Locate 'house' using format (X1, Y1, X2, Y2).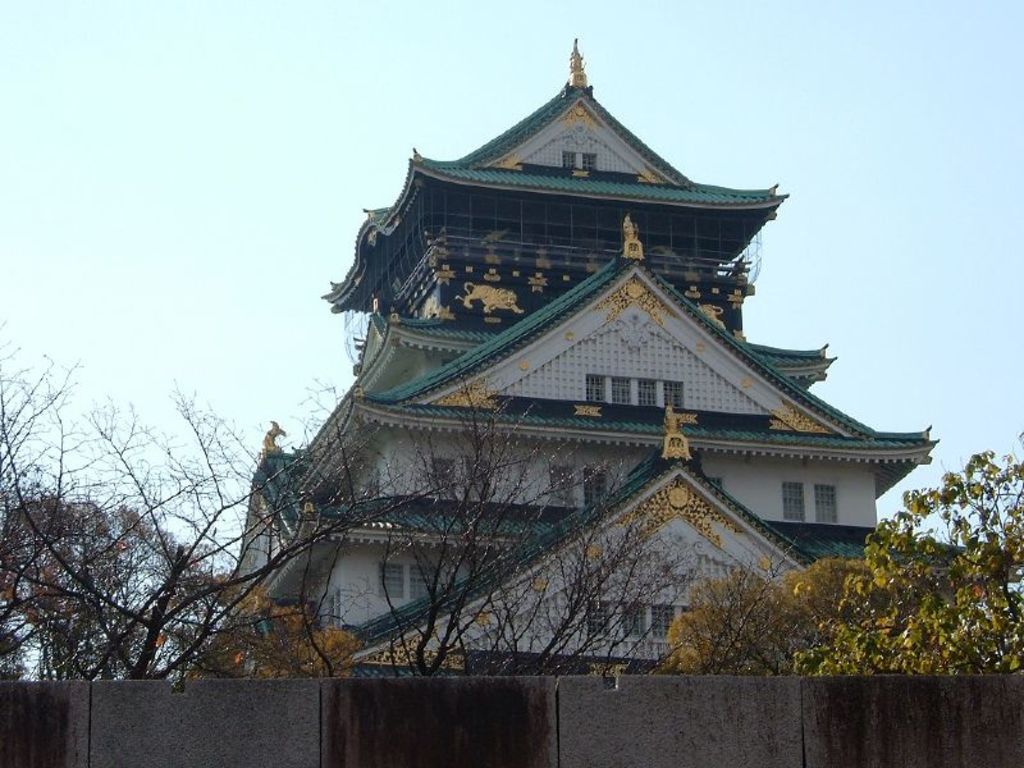
(209, 38, 984, 680).
